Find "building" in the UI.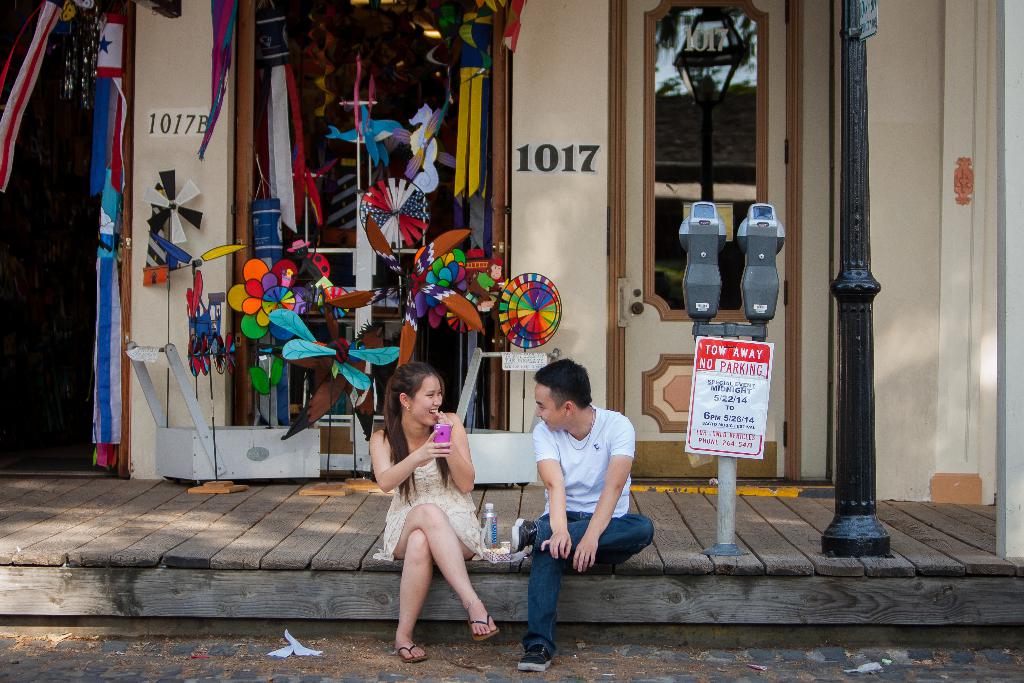
UI element at (x1=0, y1=0, x2=1023, y2=485).
